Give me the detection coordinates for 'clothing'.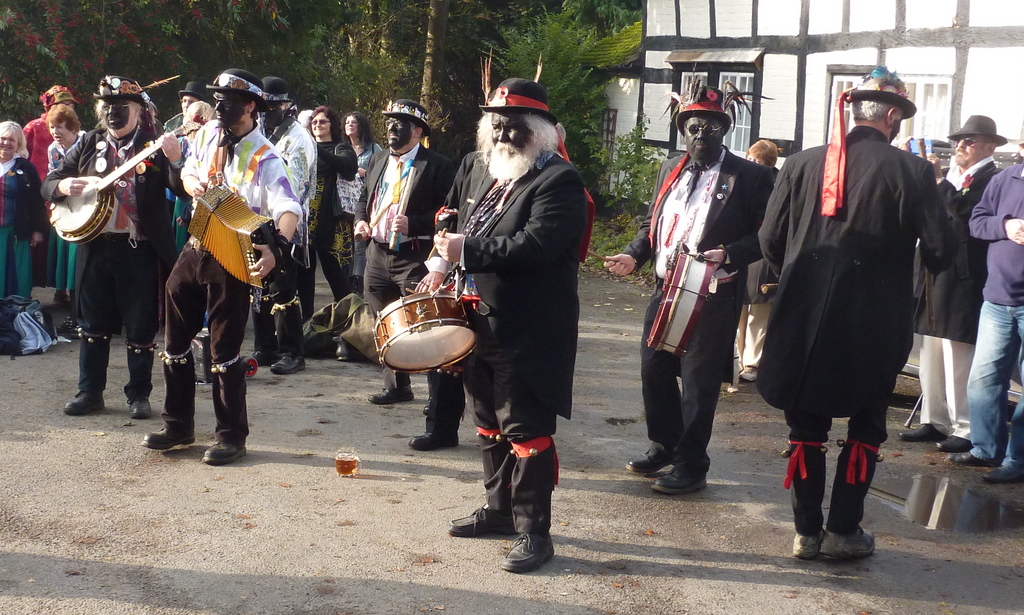
detection(1, 150, 41, 291).
